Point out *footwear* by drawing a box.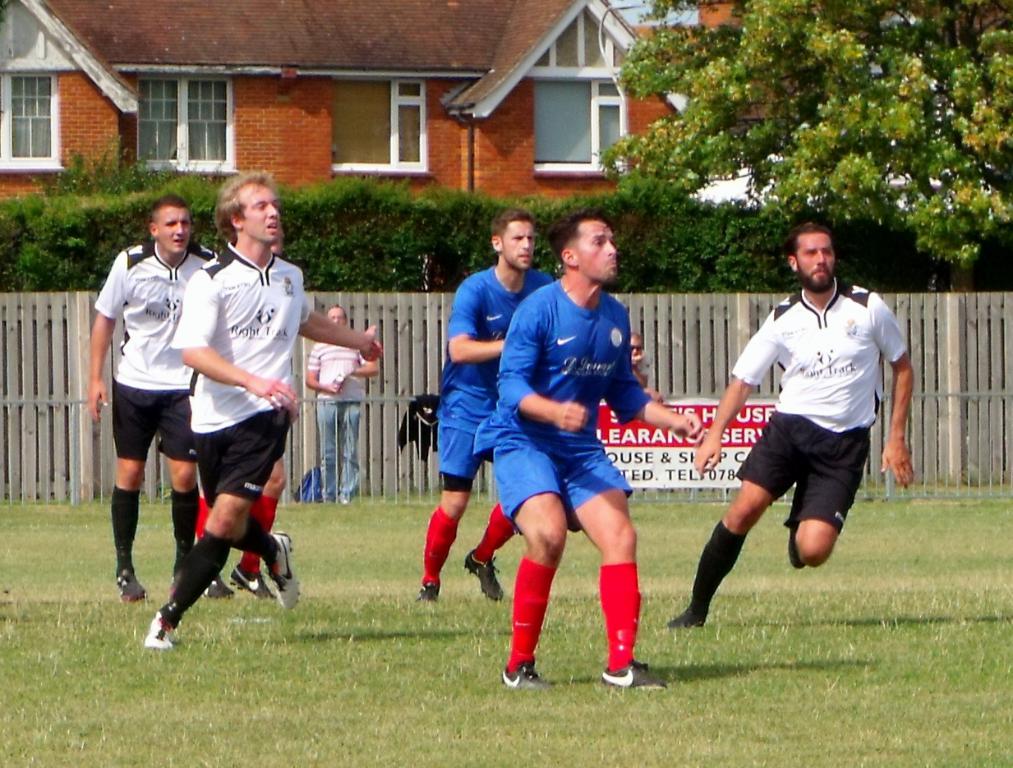
box(235, 565, 272, 603).
